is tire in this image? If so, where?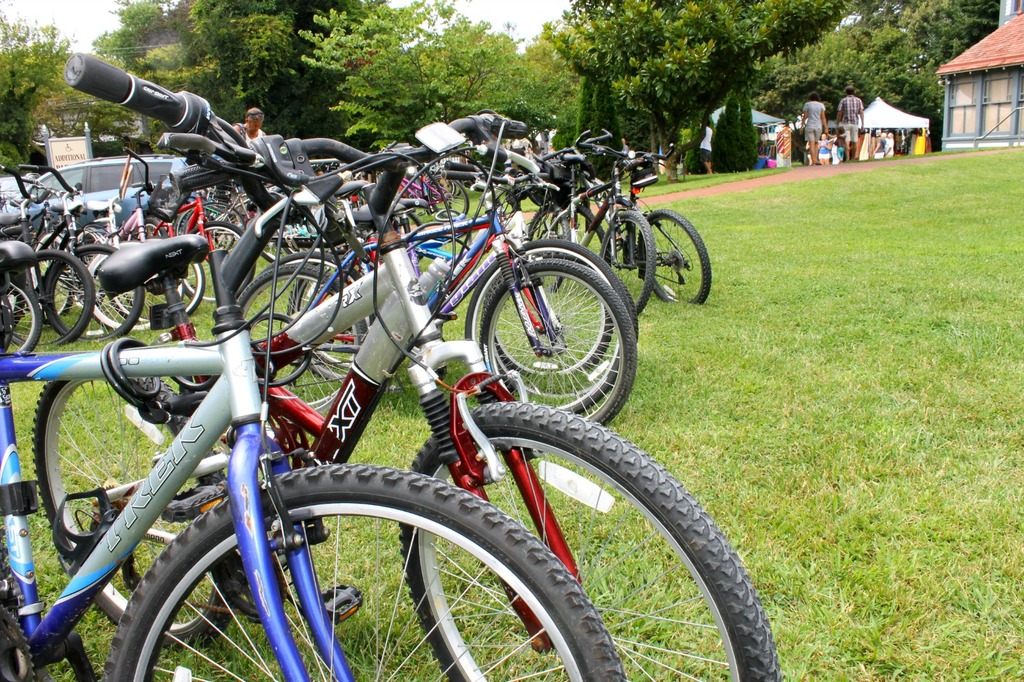
Yes, at x1=527, y1=204, x2=571, y2=292.
